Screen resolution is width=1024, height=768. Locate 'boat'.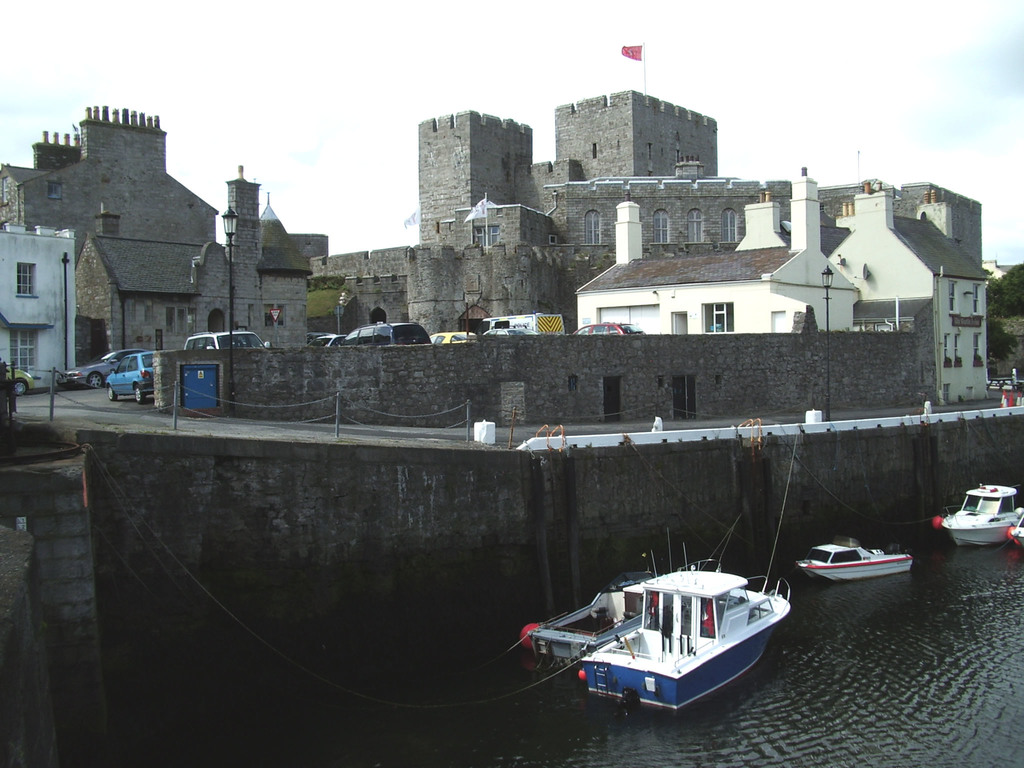
x1=1006 y1=515 x2=1023 y2=561.
